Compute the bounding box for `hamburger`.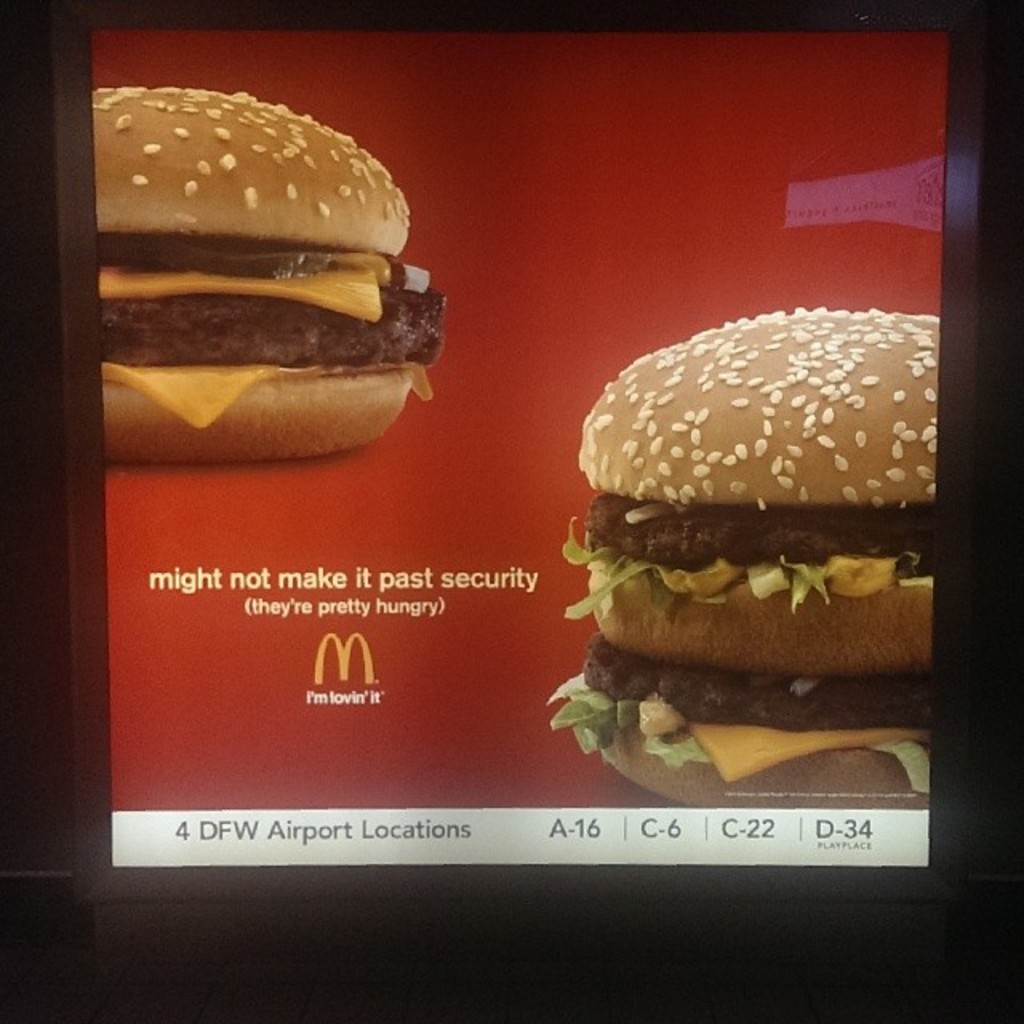
(x1=544, y1=309, x2=936, y2=811).
